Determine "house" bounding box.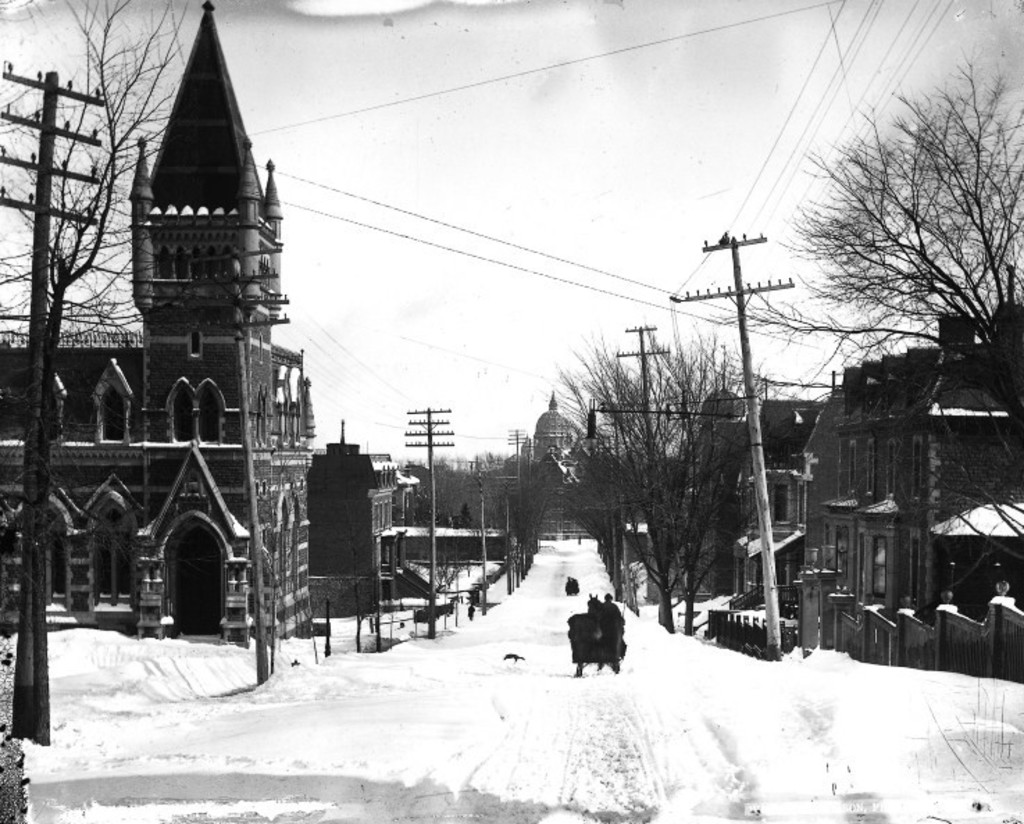
Determined: box(531, 384, 579, 541).
